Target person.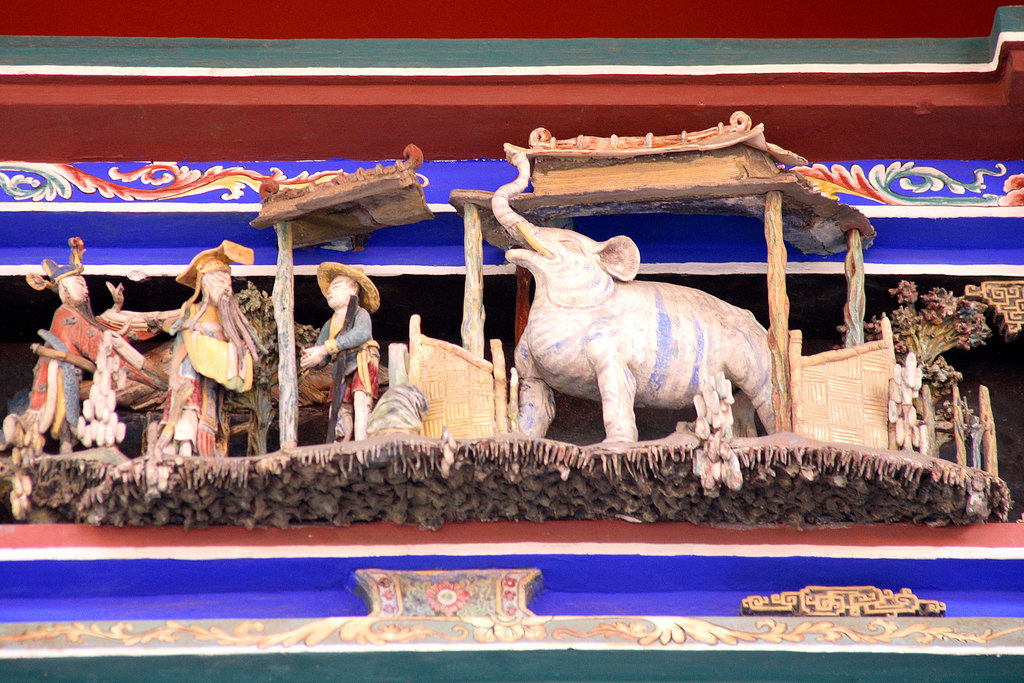
Target region: Rect(15, 268, 148, 452).
